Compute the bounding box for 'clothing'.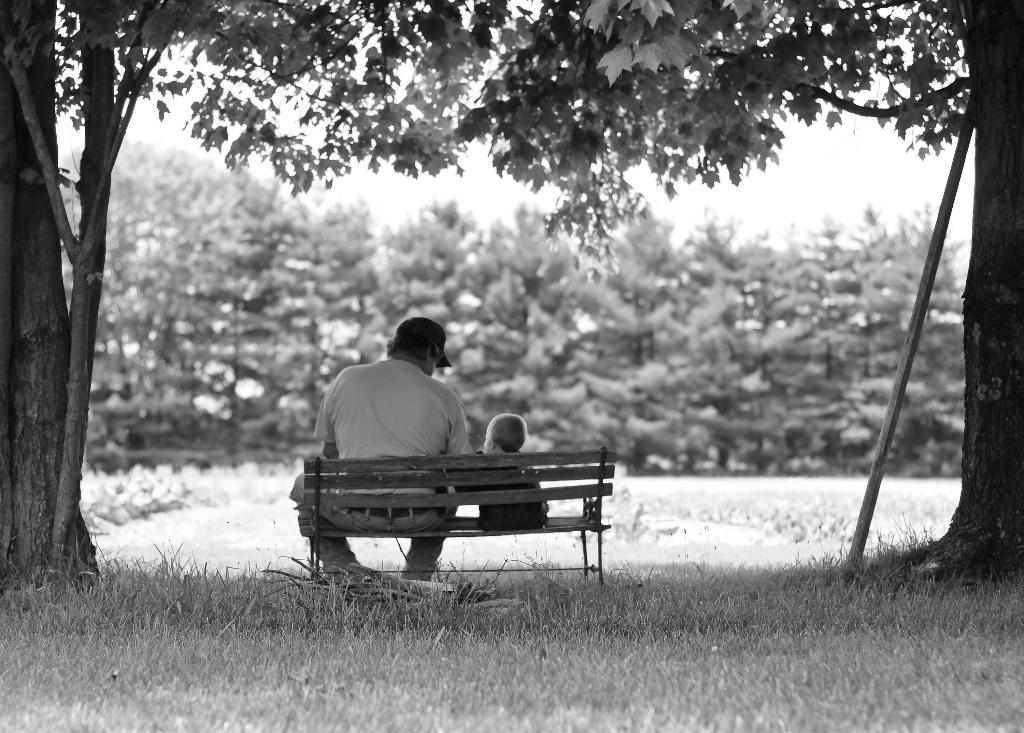
left=290, top=360, right=474, bottom=575.
